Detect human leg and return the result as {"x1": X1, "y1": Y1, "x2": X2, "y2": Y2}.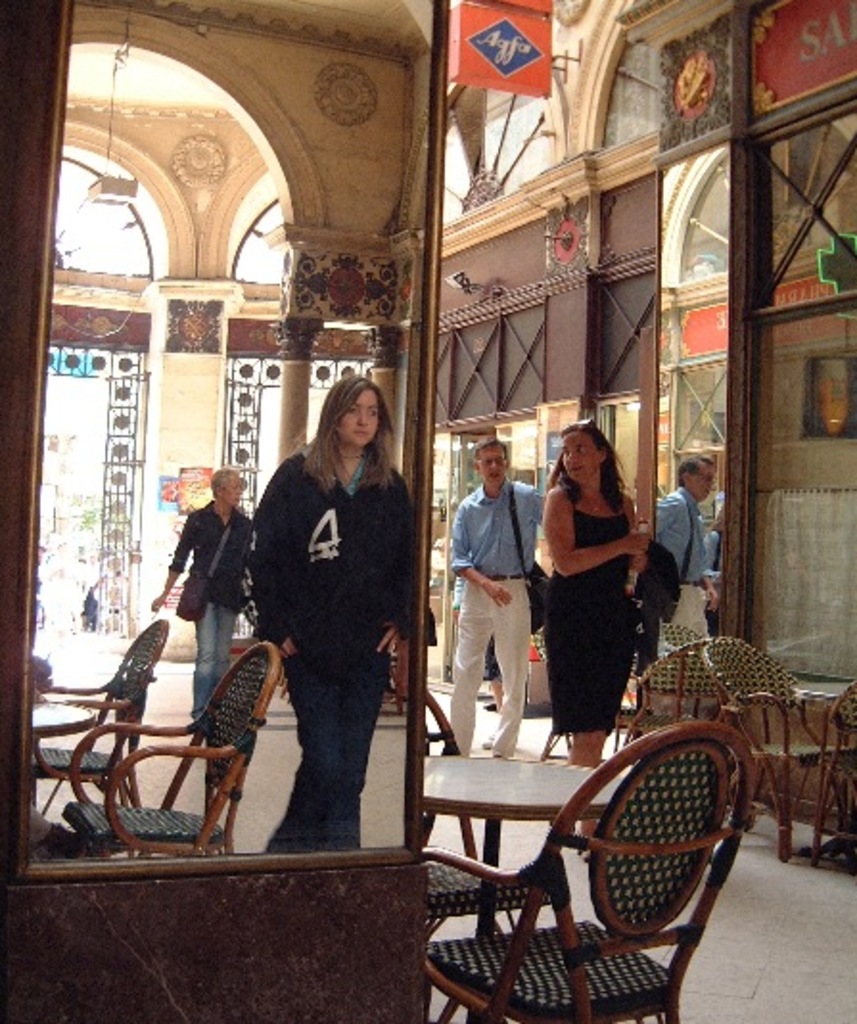
{"x1": 483, "y1": 577, "x2": 533, "y2": 754}.
